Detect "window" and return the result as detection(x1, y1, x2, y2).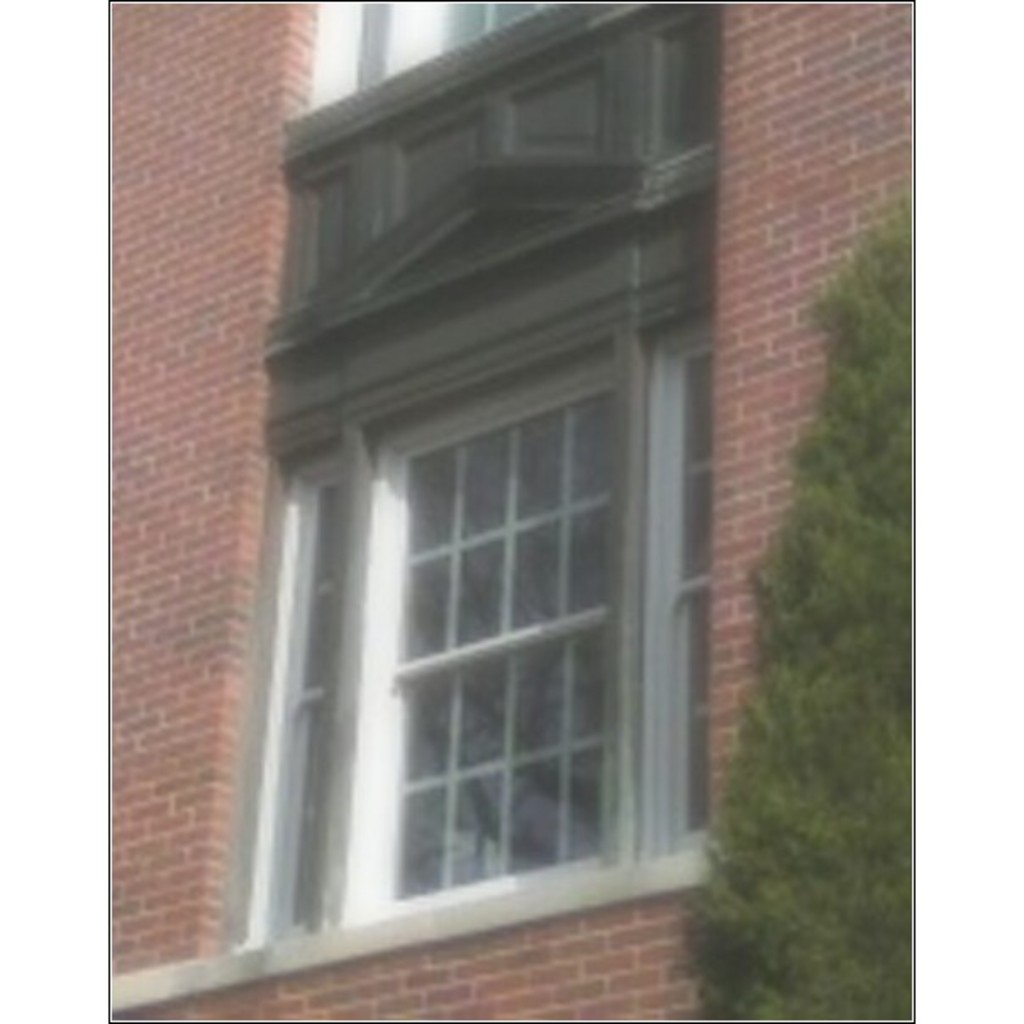
detection(631, 322, 704, 861).
